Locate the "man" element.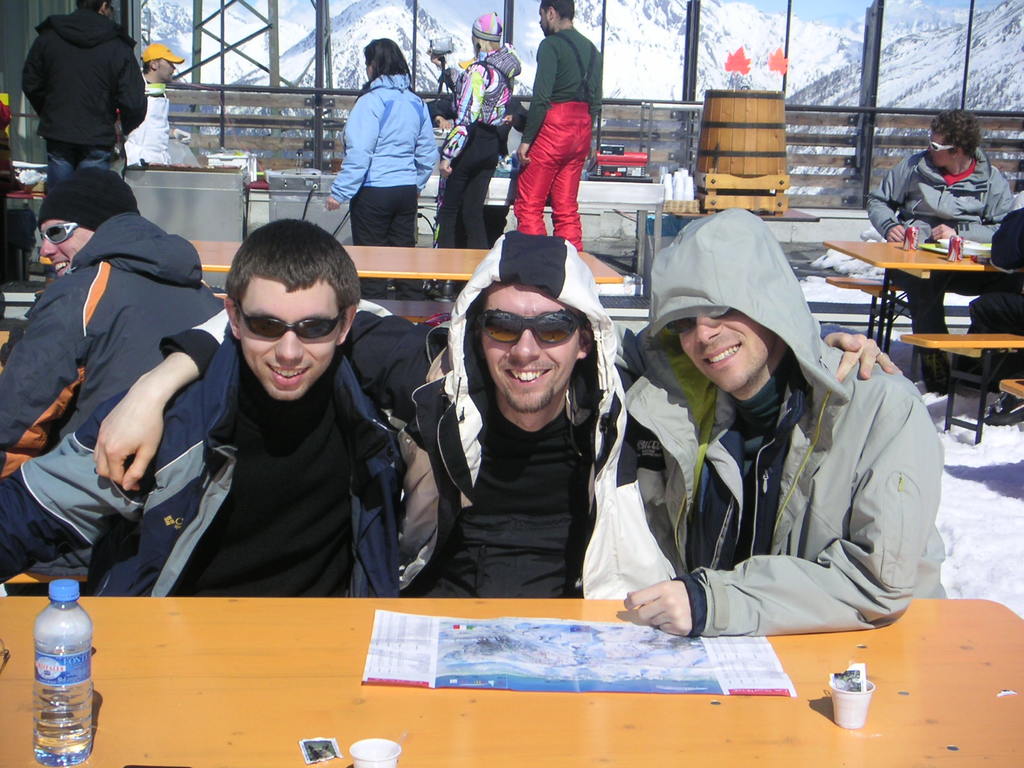
Element bbox: 865:108:1011:395.
